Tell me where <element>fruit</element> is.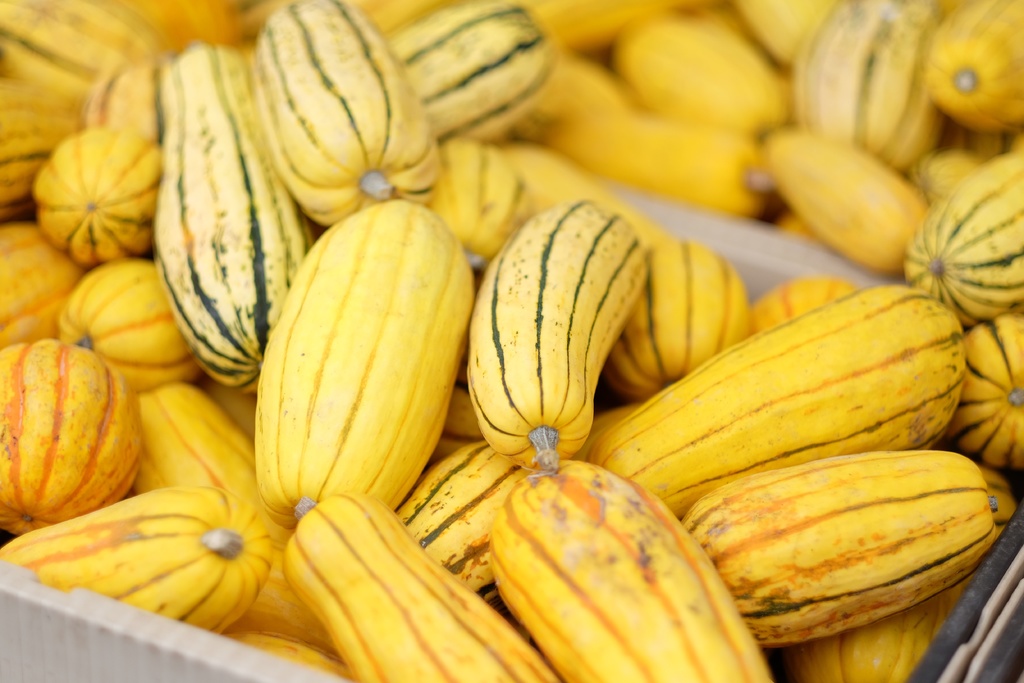
<element>fruit</element> is at box(788, 136, 945, 263).
